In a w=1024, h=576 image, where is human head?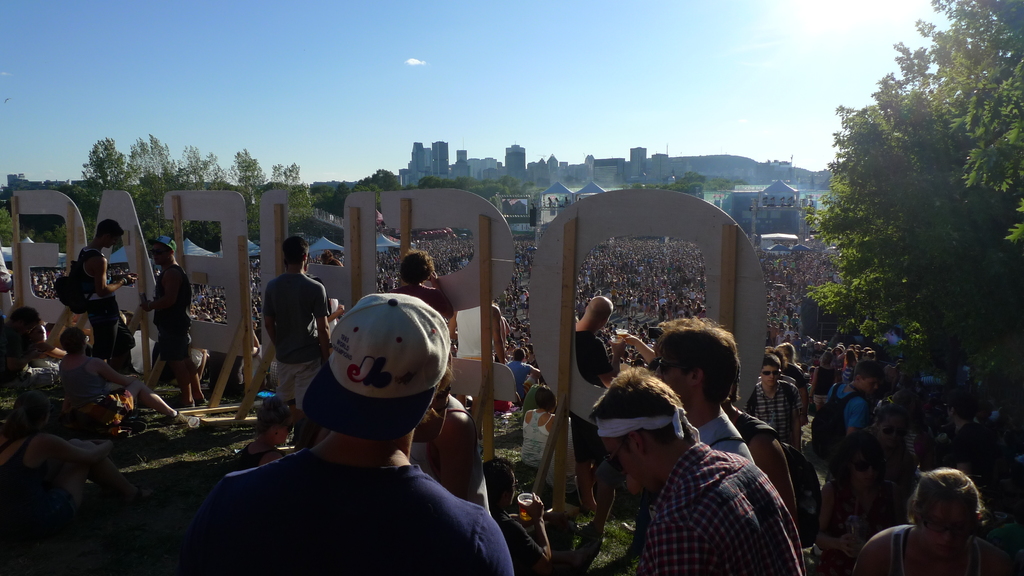
483, 464, 521, 507.
